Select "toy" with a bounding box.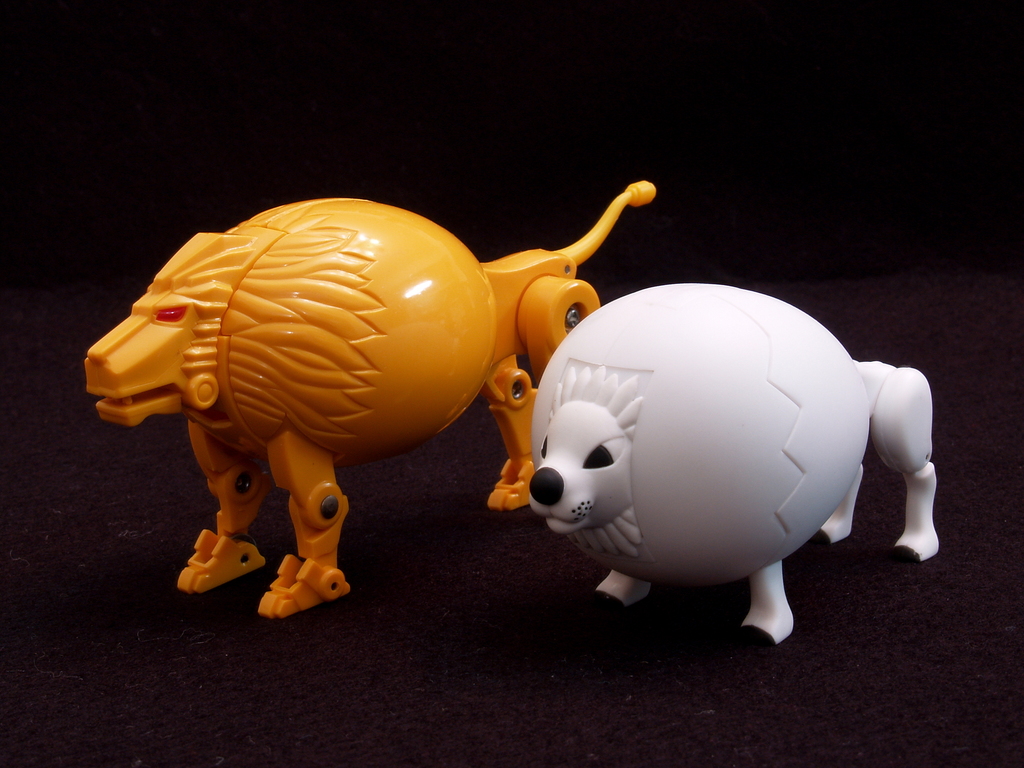
<box>68,182,682,616</box>.
